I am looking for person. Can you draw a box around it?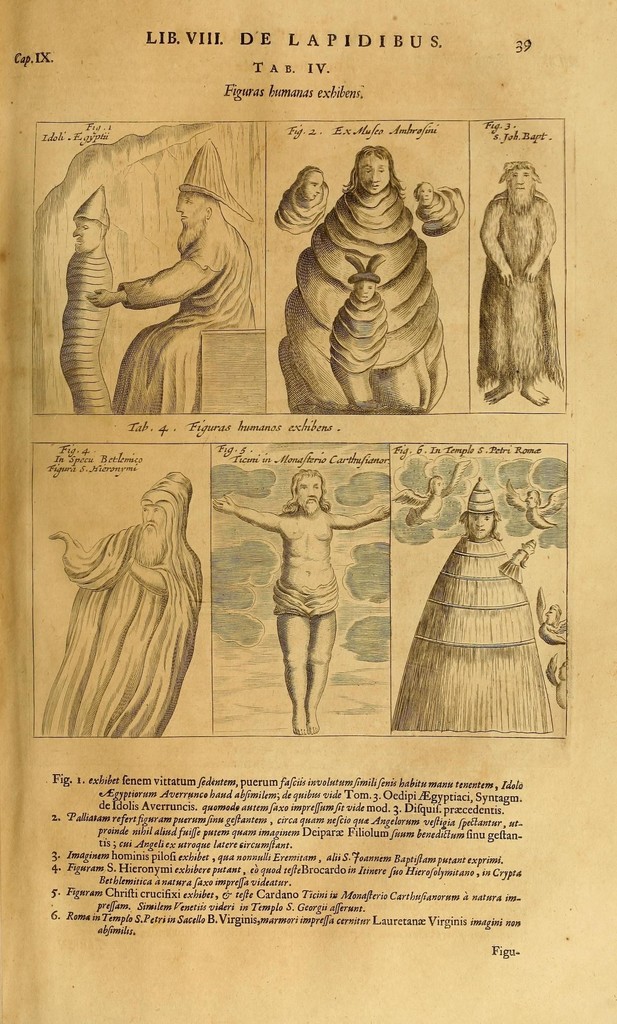
Sure, the bounding box is 56, 182, 118, 425.
